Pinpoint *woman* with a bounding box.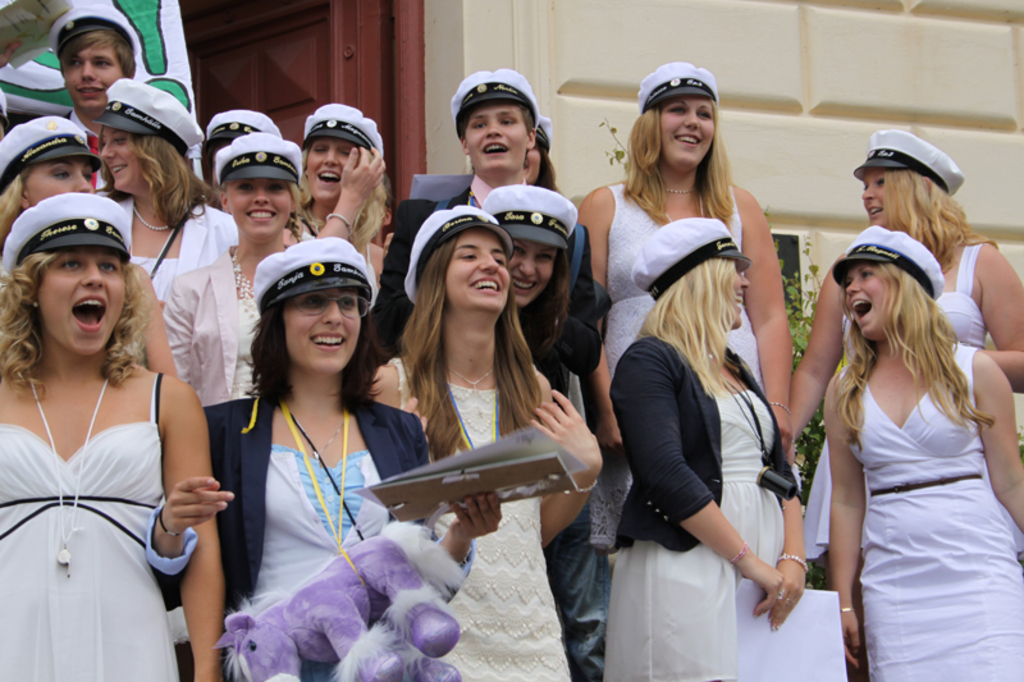
x1=93 y1=123 x2=239 y2=311.
